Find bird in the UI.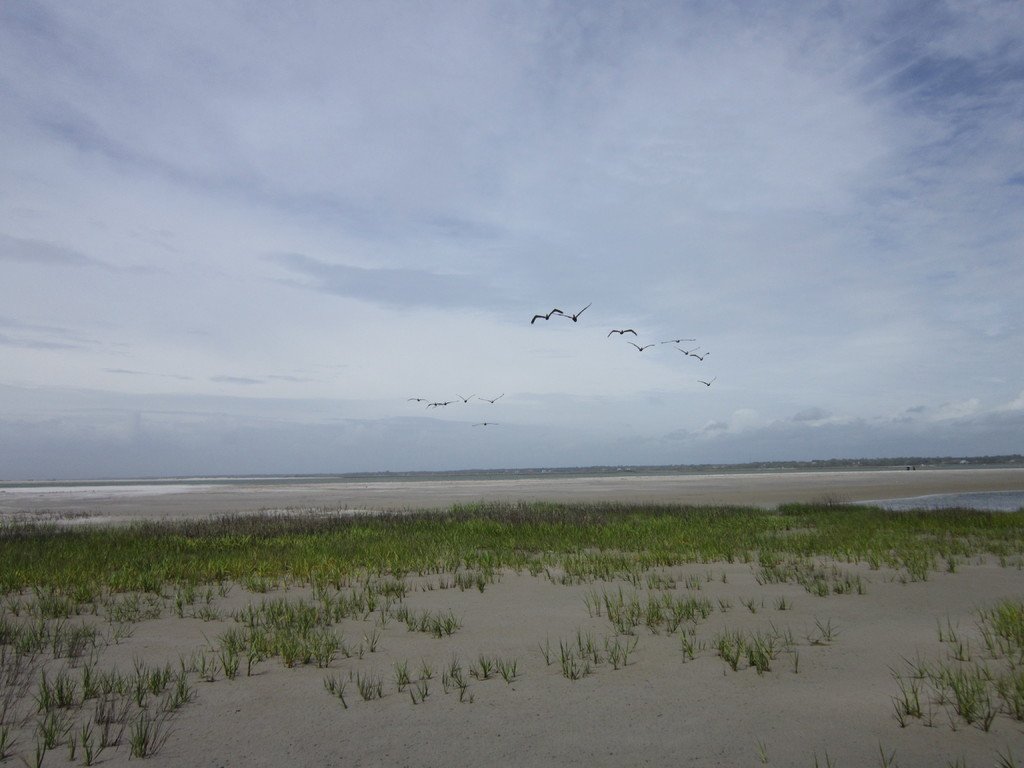
UI element at 689,344,709,365.
